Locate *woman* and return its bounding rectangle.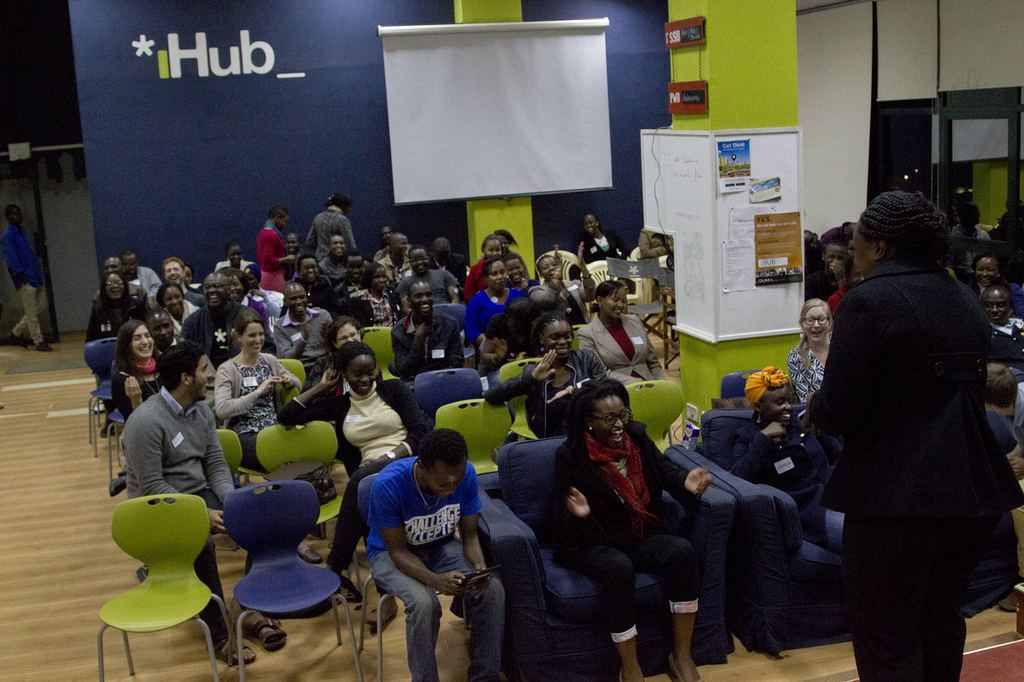
[576,210,630,258].
